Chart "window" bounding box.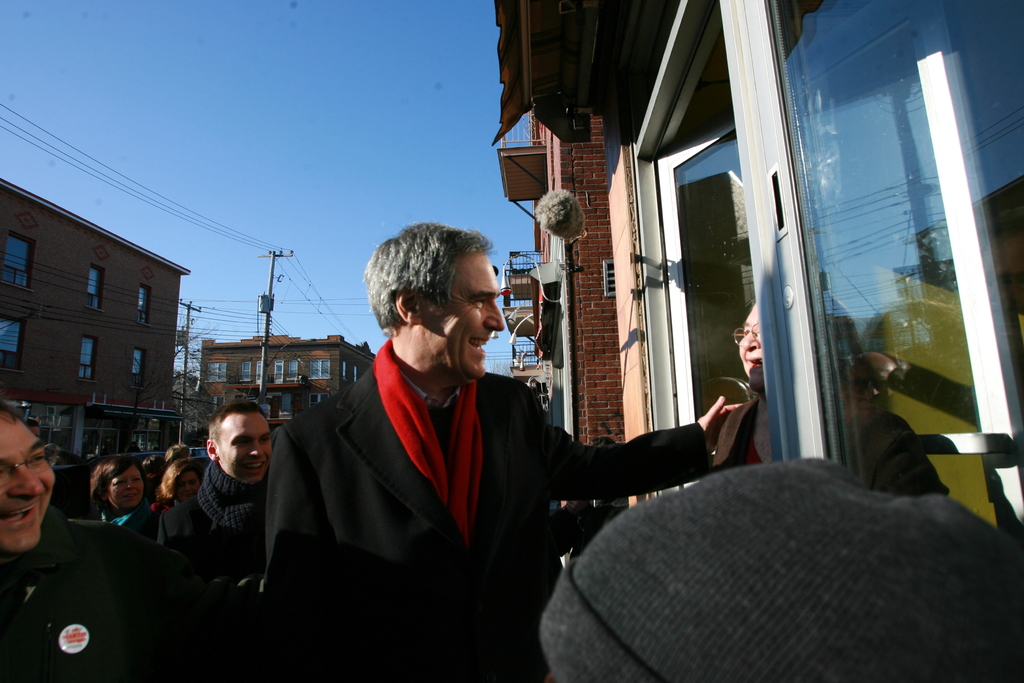
Charted: 309 391 329 409.
